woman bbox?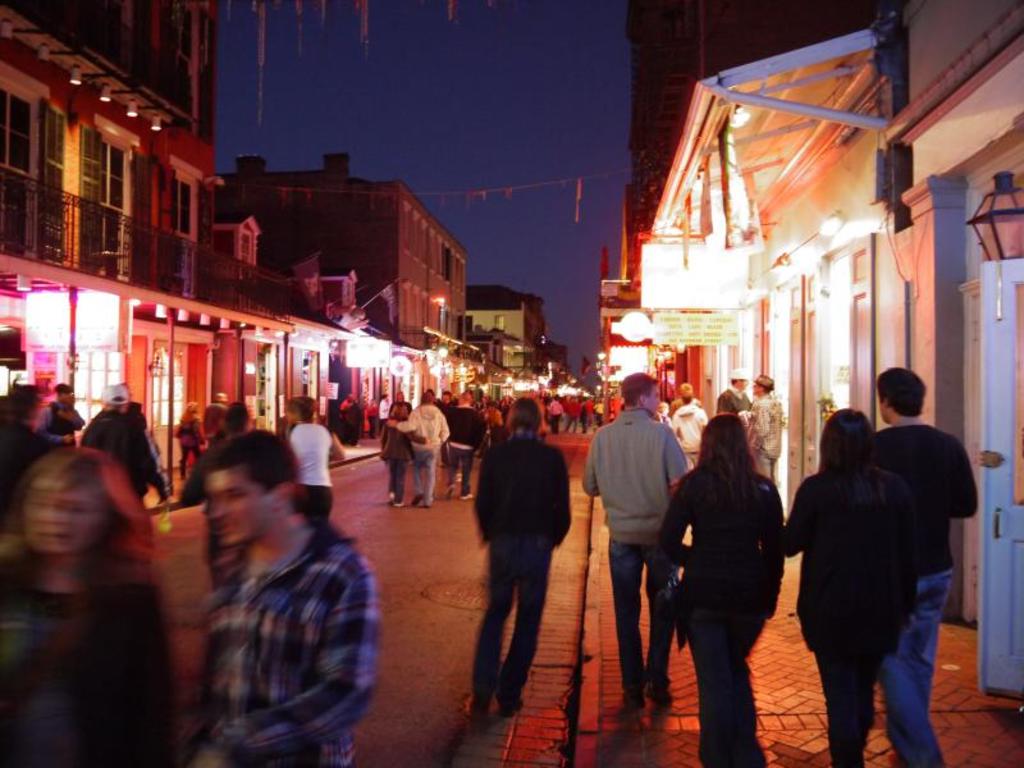
locate(781, 415, 920, 767)
